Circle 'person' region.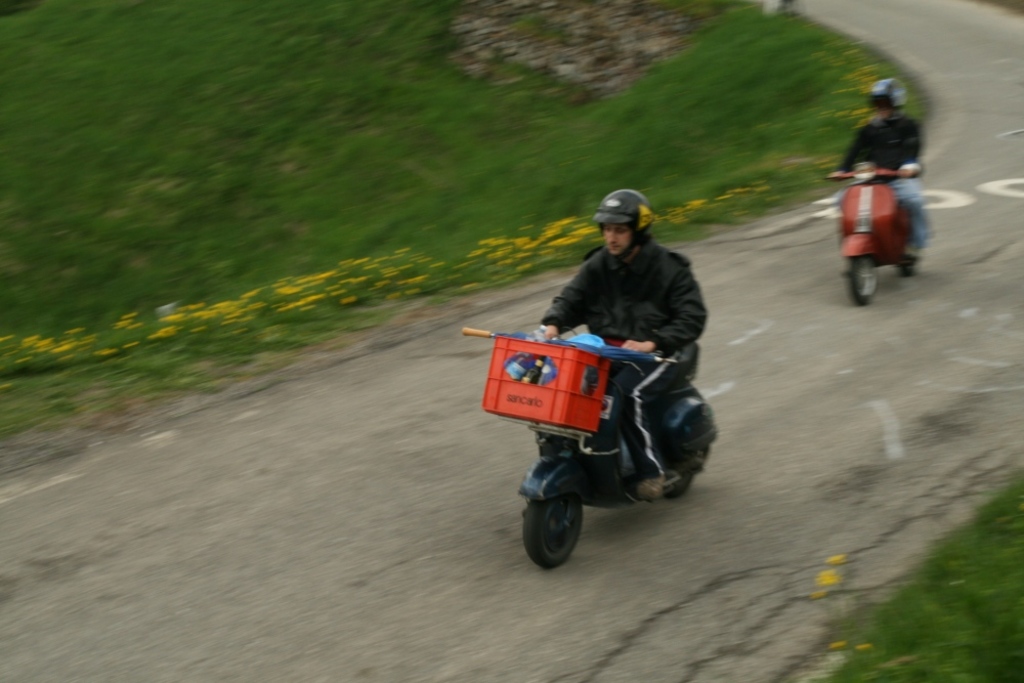
Region: select_region(541, 188, 705, 498).
